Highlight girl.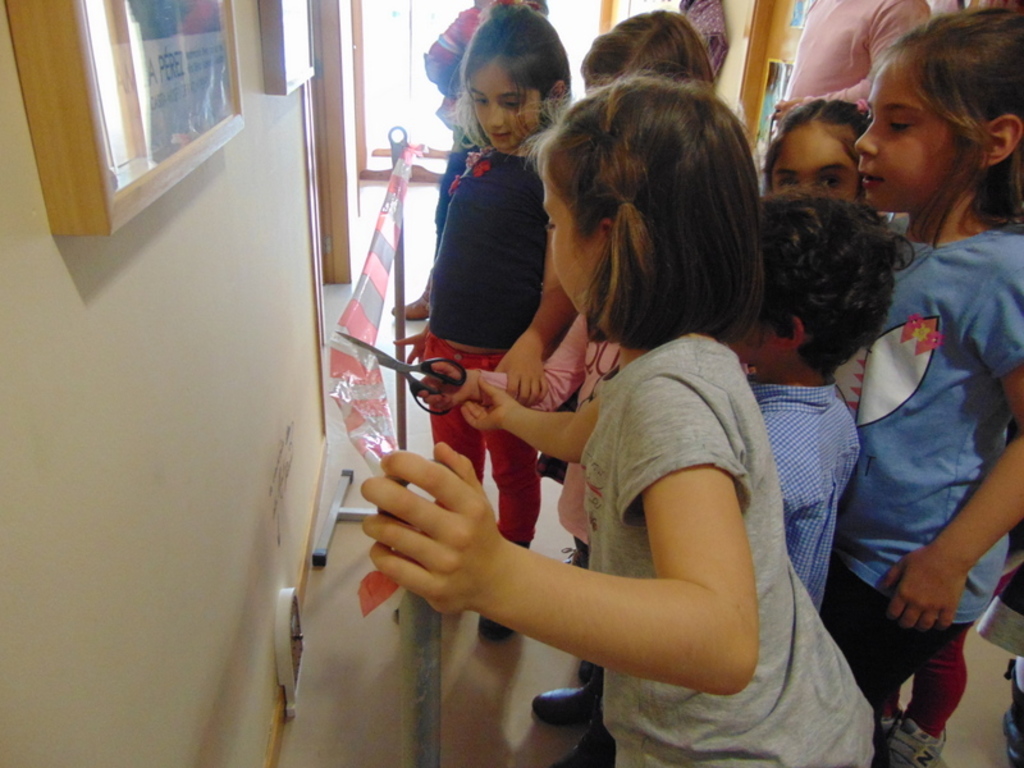
Highlighted region: x1=815 y1=9 x2=1023 y2=767.
